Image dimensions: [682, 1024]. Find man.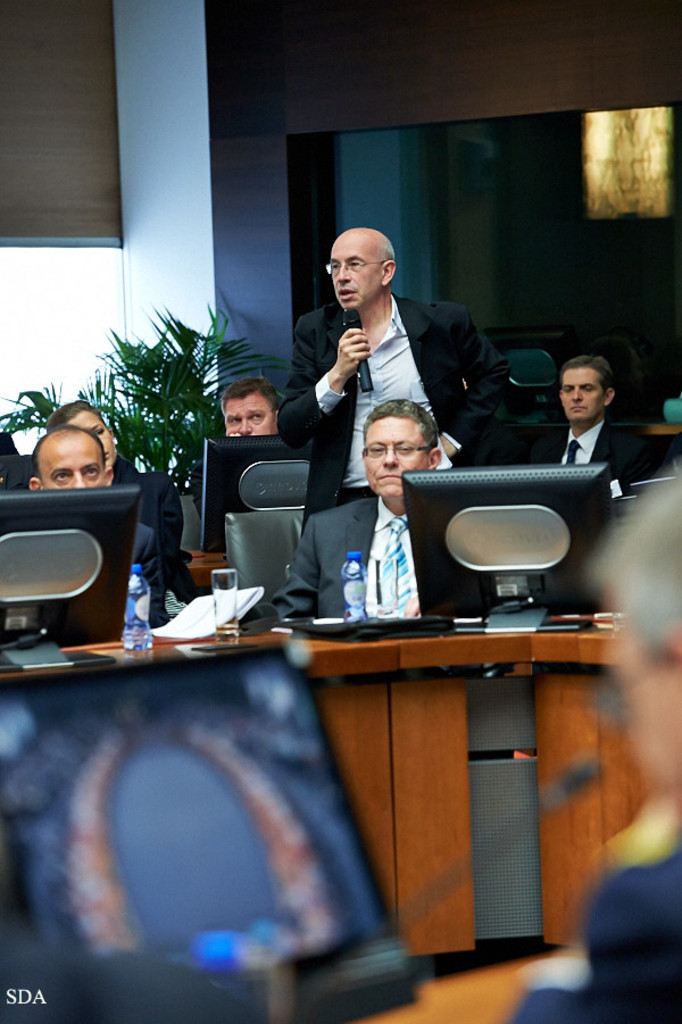
locate(26, 421, 167, 635).
